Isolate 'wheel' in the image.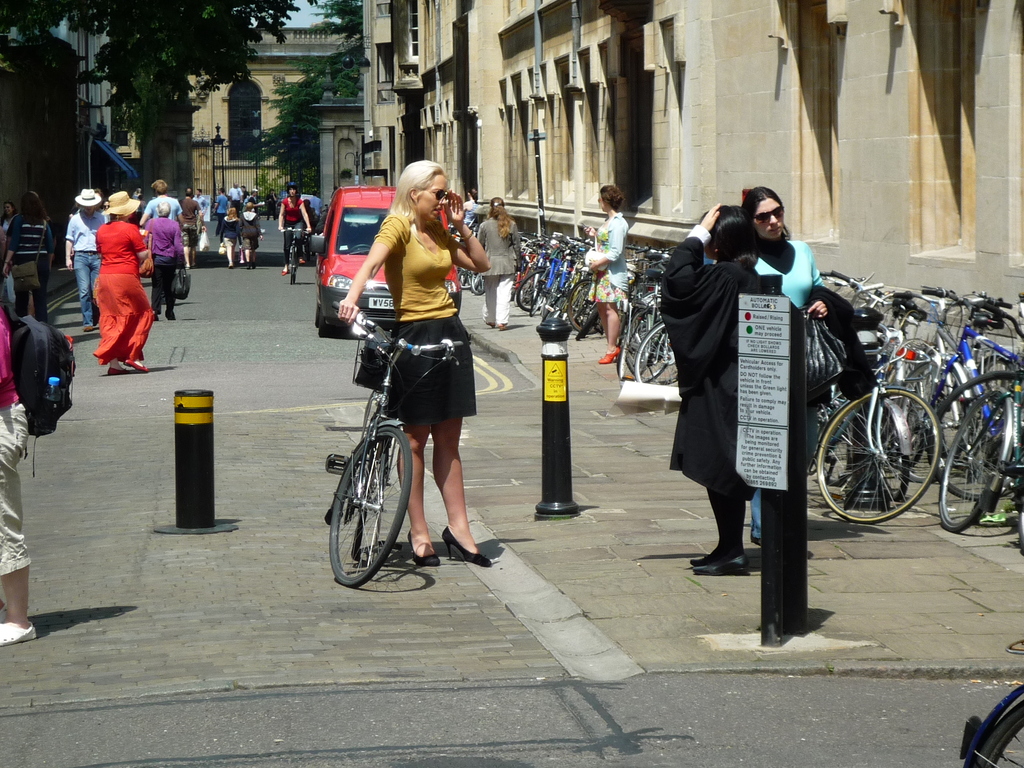
Isolated region: (315, 309, 335, 339).
